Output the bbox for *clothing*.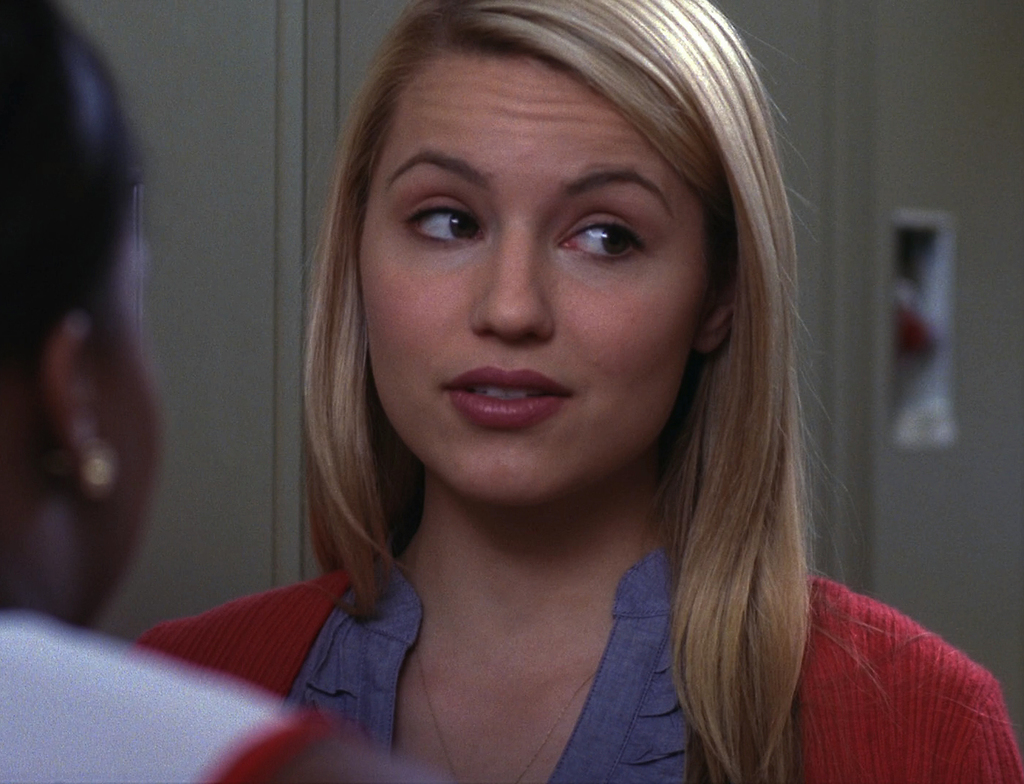
box(132, 545, 1023, 783).
